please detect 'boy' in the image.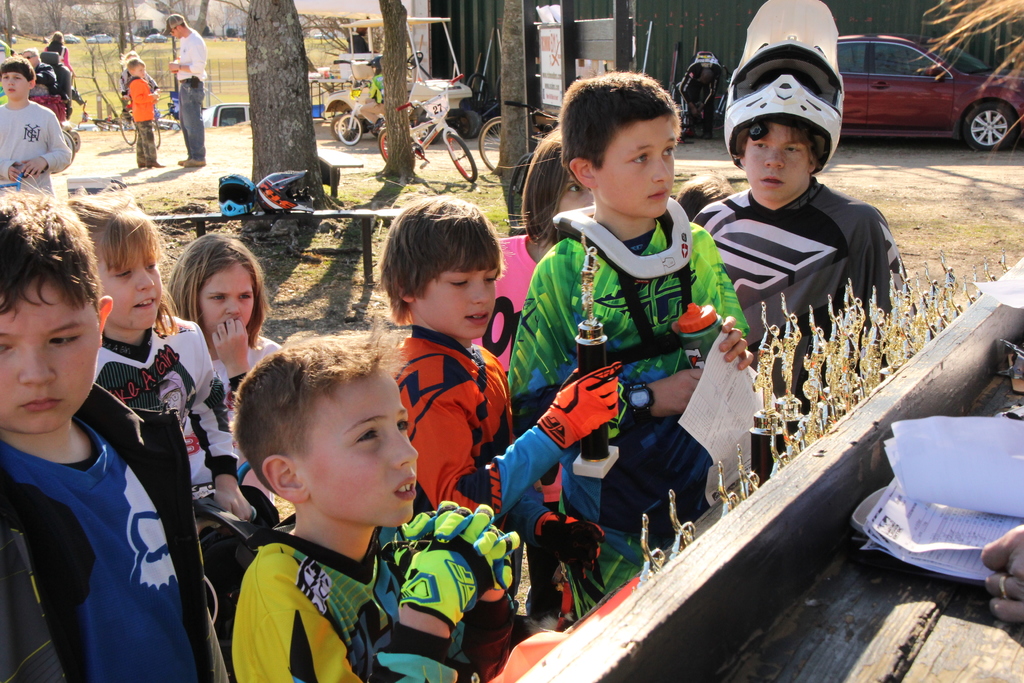
detection(124, 60, 163, 165).
